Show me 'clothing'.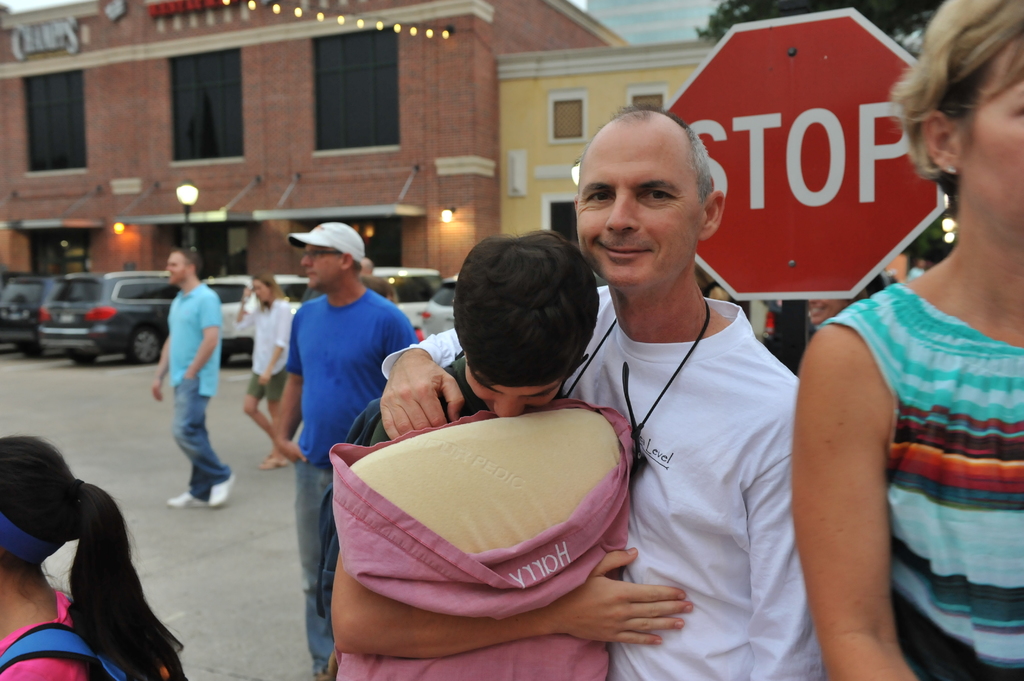
'clothing' is here: {"left": 378, "top": 288, "right": 817, "bottom": 680}.
